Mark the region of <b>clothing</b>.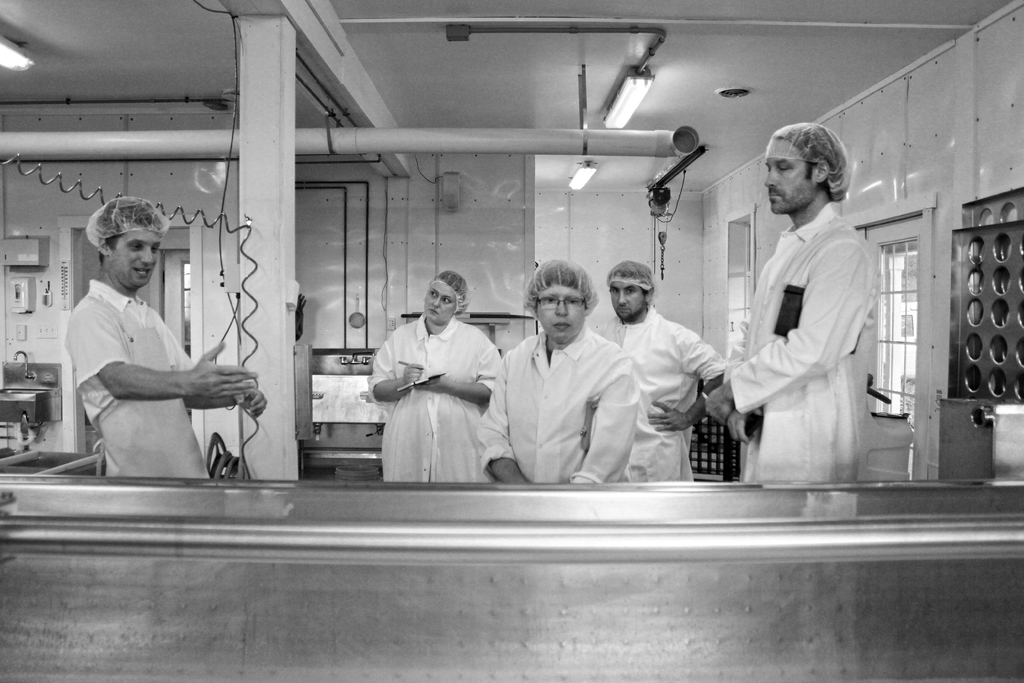
Region: [596, 304, 728, 481].
